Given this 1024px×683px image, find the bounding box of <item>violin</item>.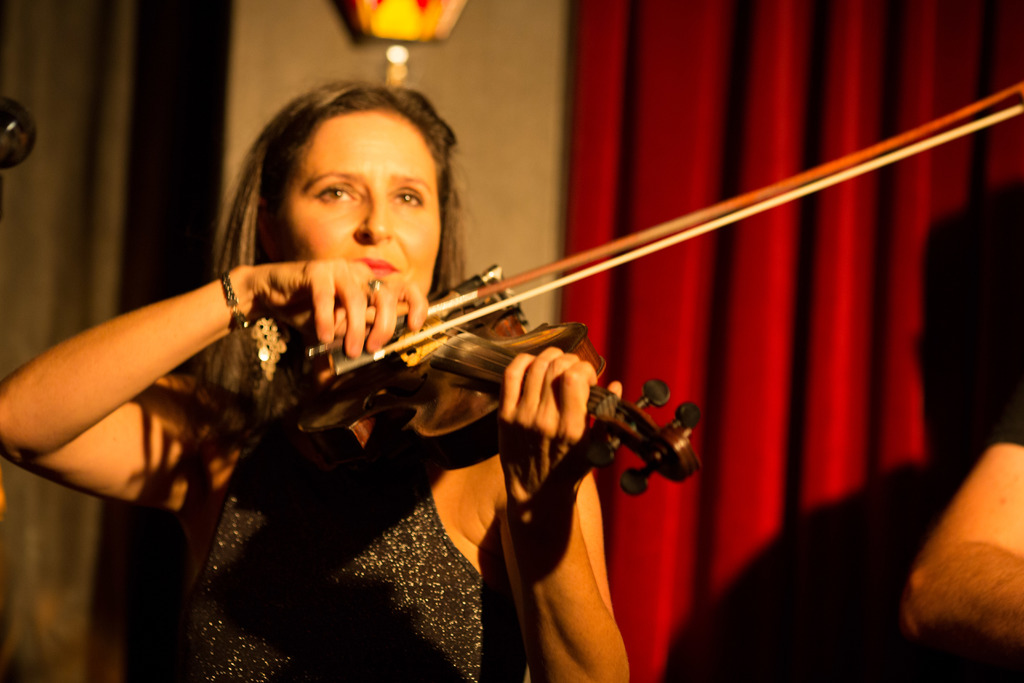
crop(284, 74, 1023, 505).
